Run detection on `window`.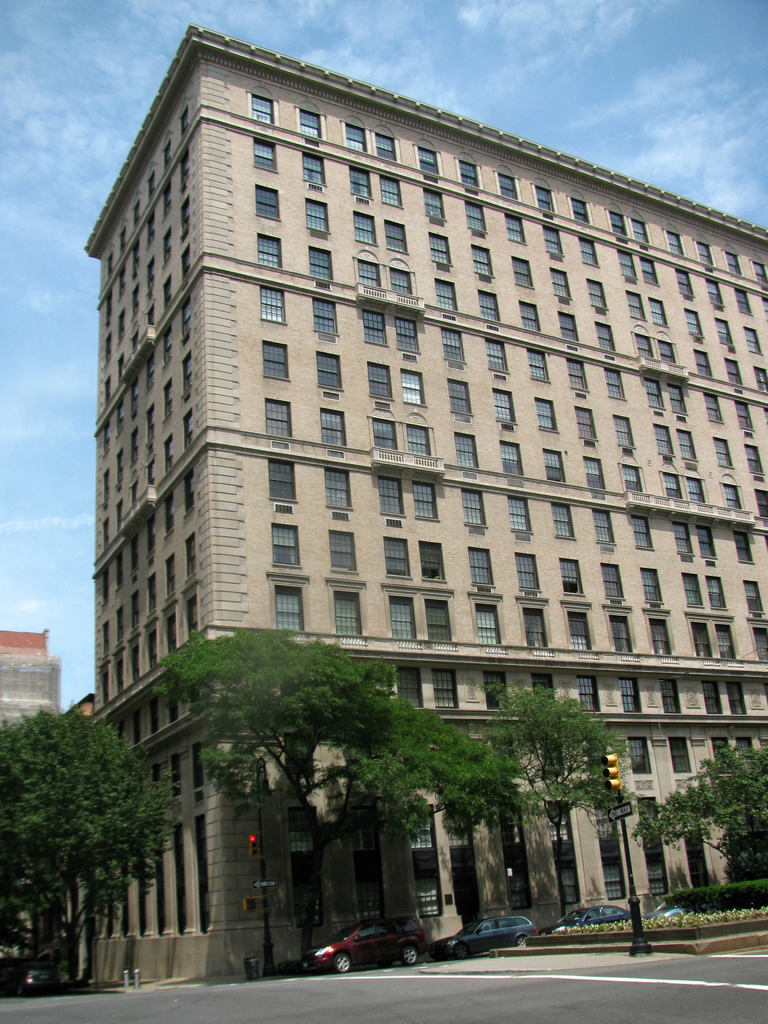
Result: bbox=[429, 234, 450, 264].
